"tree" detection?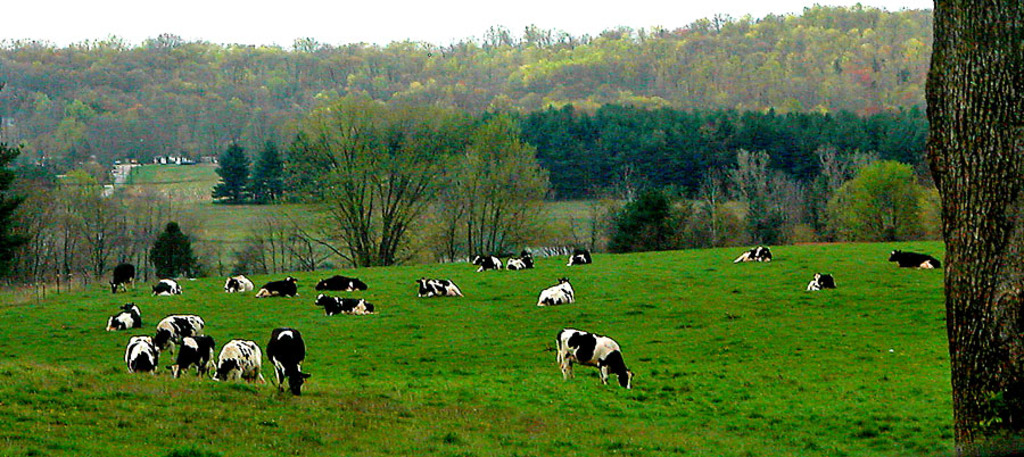
l=816, t=142, r=876, b=241
